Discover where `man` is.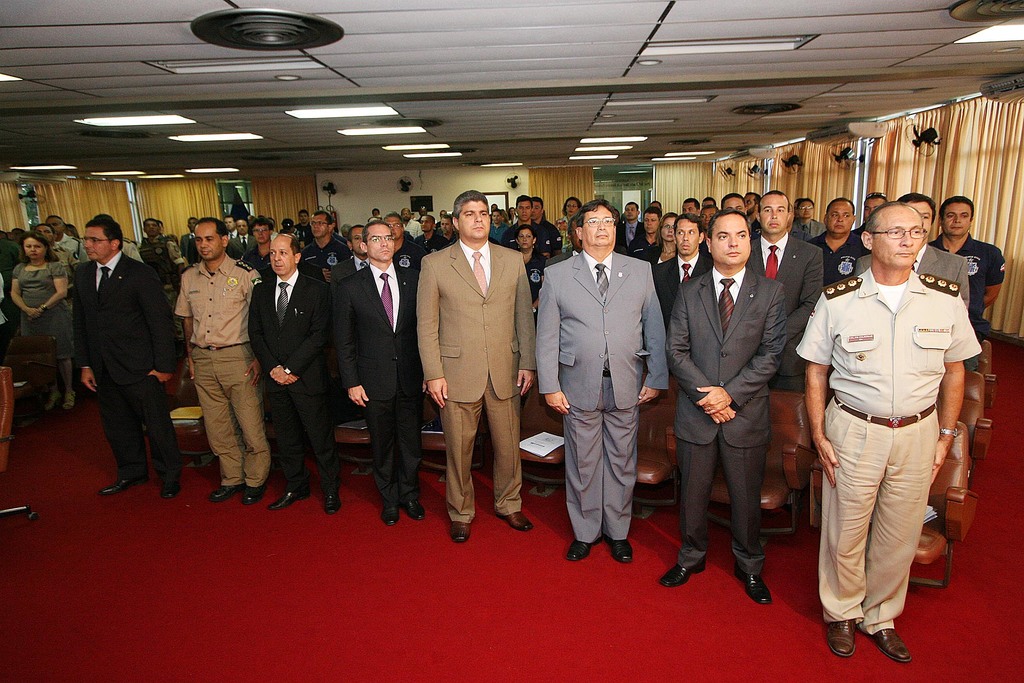
Discovered at locate(139, 215, 184, 351).
